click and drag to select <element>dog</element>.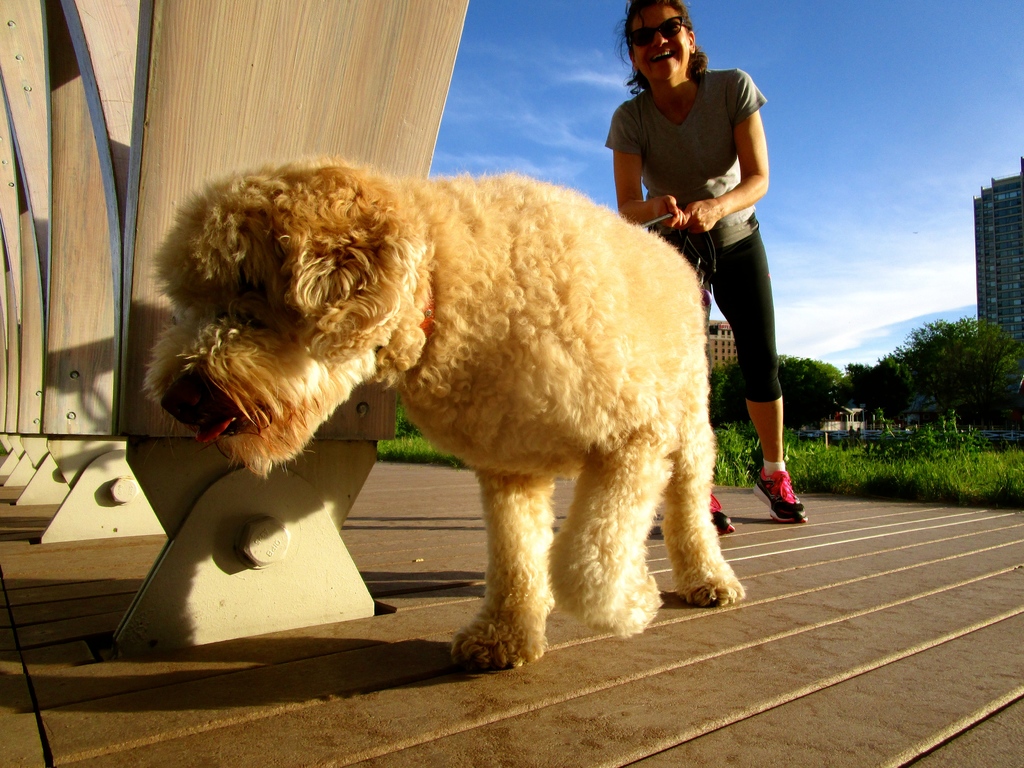
Selection: crop(140, 168, 745, 676).
